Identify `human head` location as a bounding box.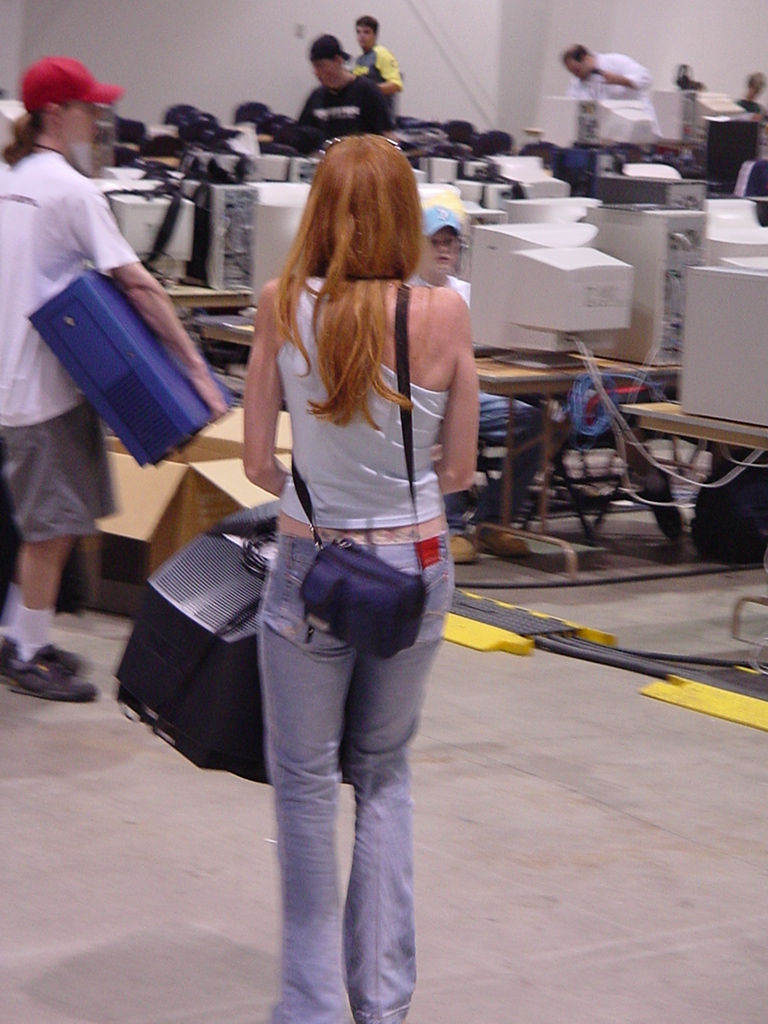
bbox=[423, 203, 464, 283].
